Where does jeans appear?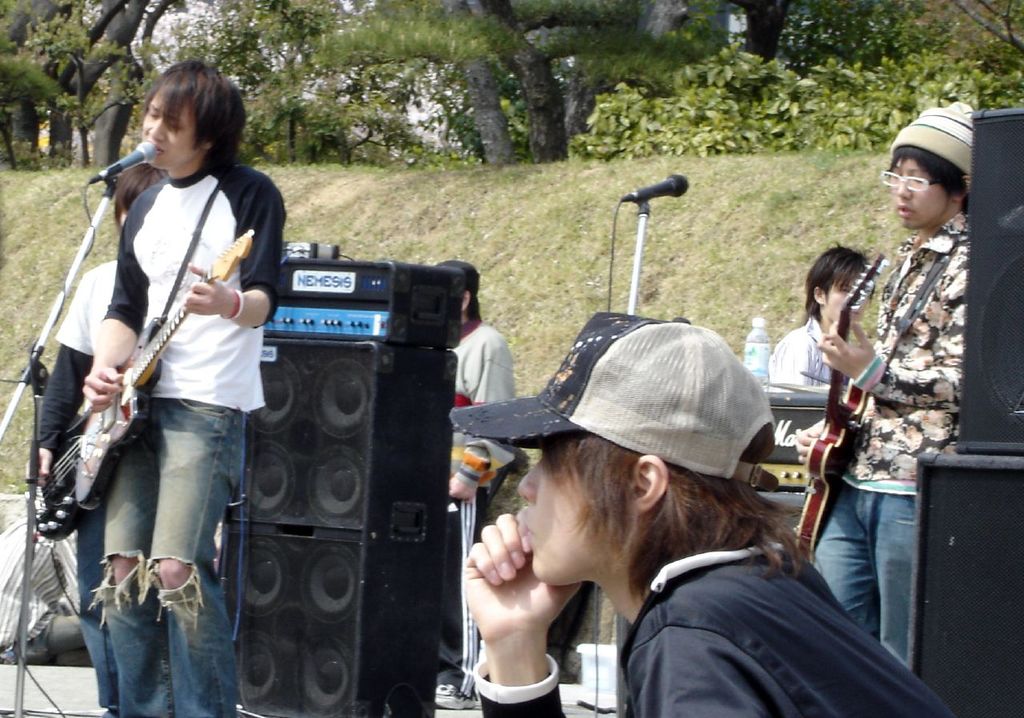
Appears at 810, 479, 921, 668.
